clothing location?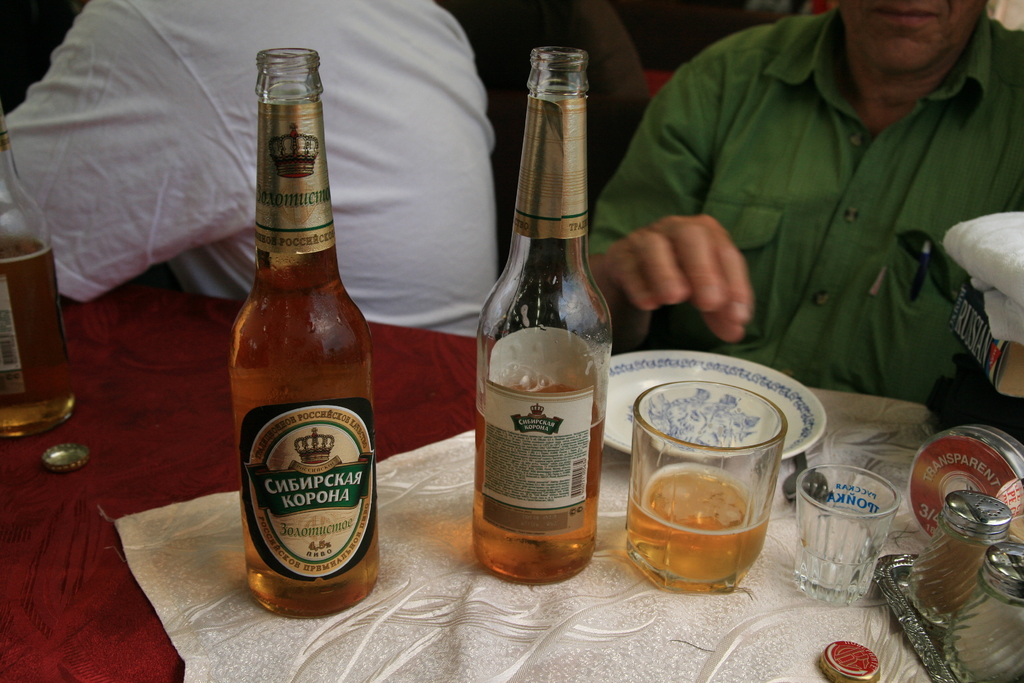
rect(442, 0, 655, 216)
